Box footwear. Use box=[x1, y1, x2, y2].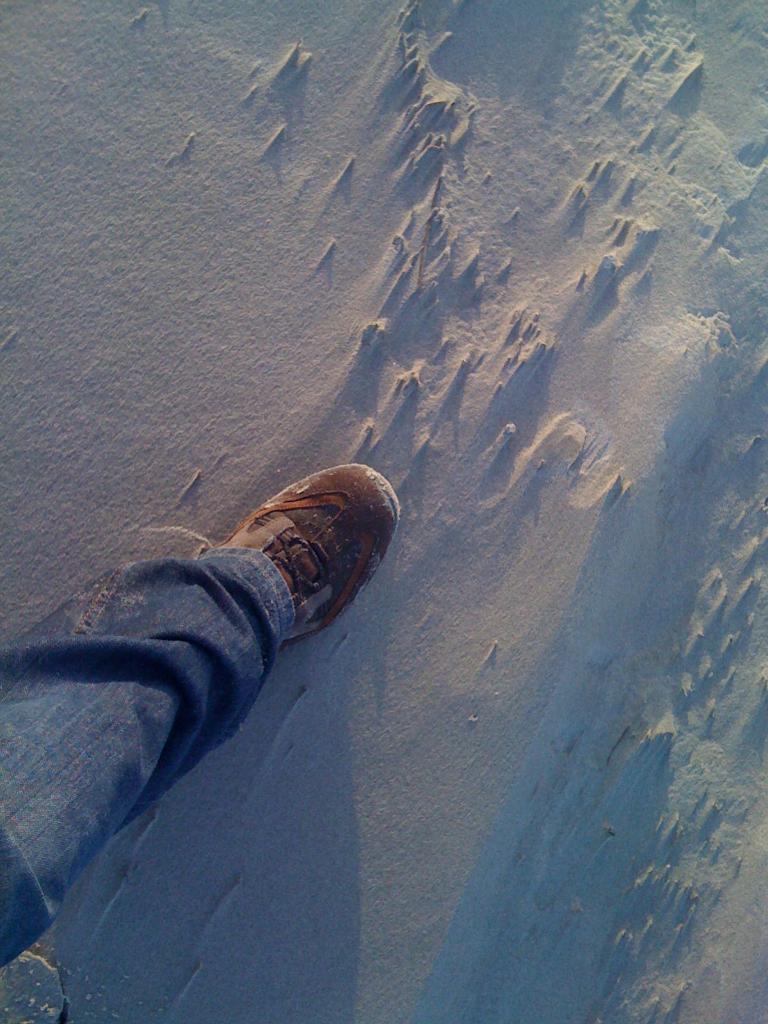
box=[217, 466, 399, 631].
